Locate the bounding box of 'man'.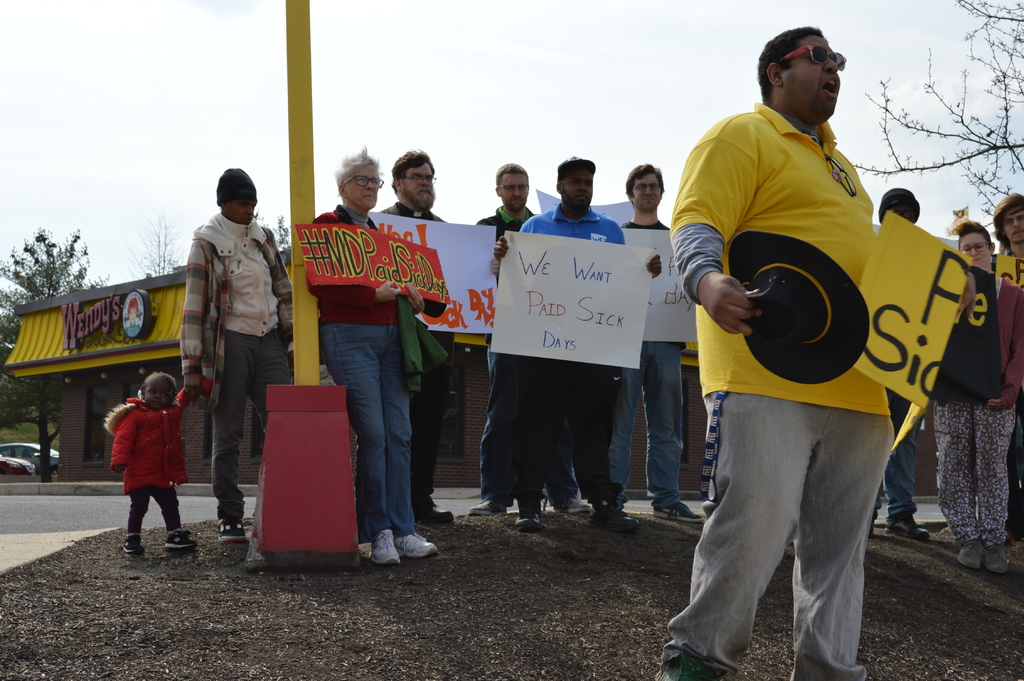
Bounding box: {"x1": 374, "y1": 151, "x2": 502, "y2": 523}.
